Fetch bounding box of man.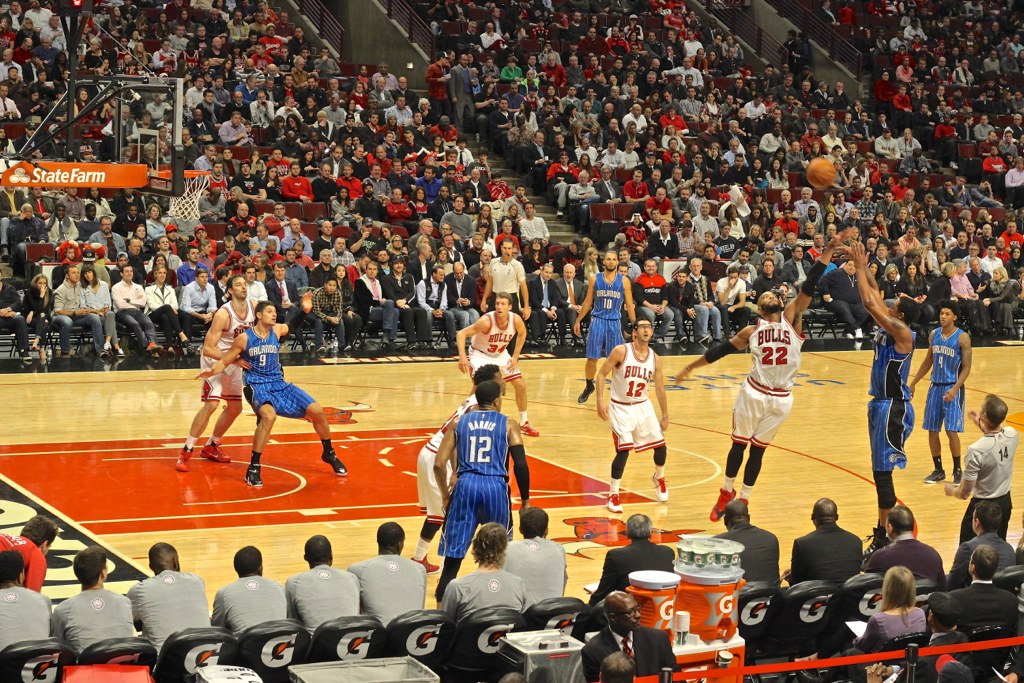
Bbox: Rect(499, 185, 523, 219).
